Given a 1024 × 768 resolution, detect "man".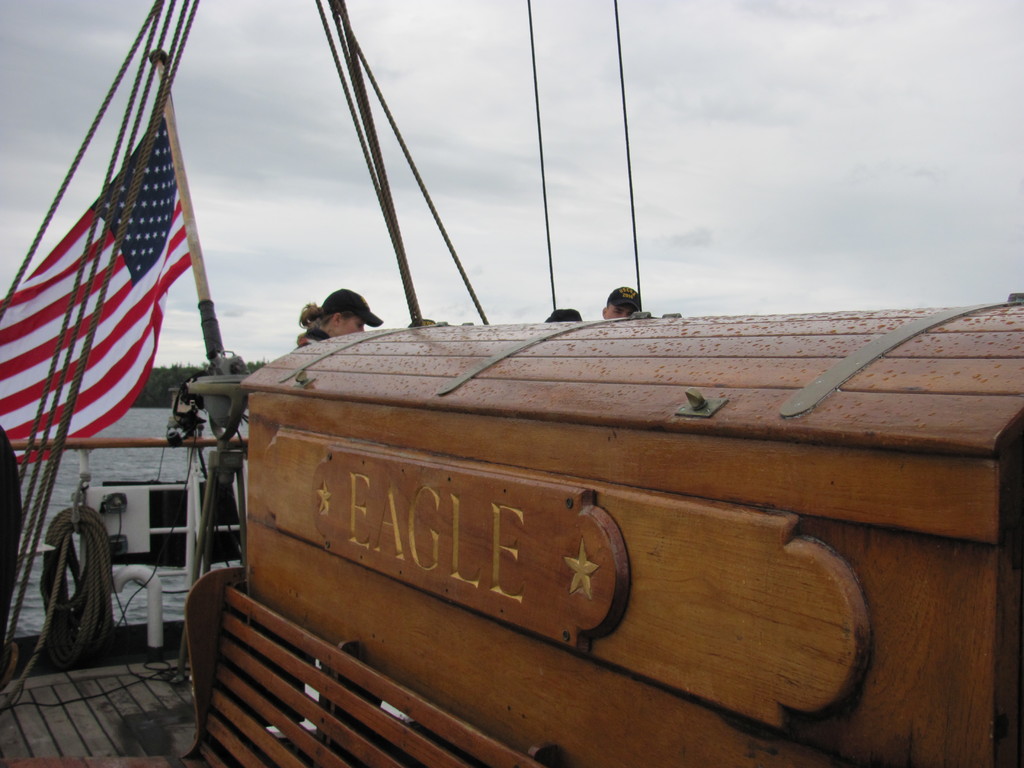
locate(597, 289, 651, 328).
